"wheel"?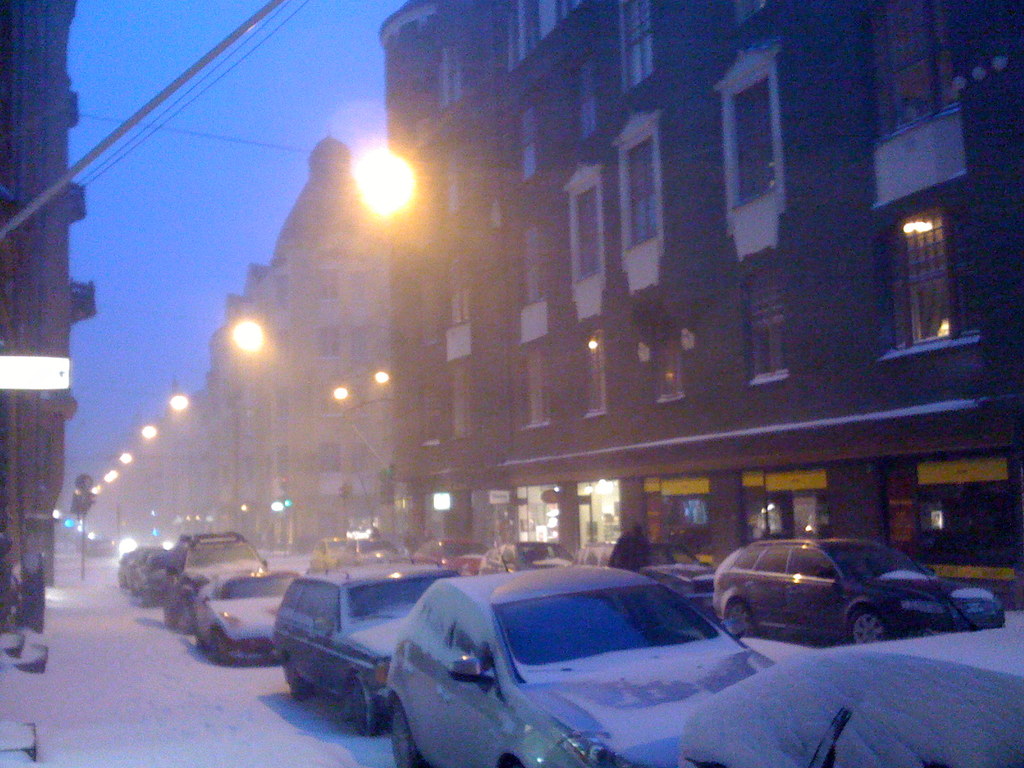
pyautogui.locateOnScreen(851, 606, 887, 646)
